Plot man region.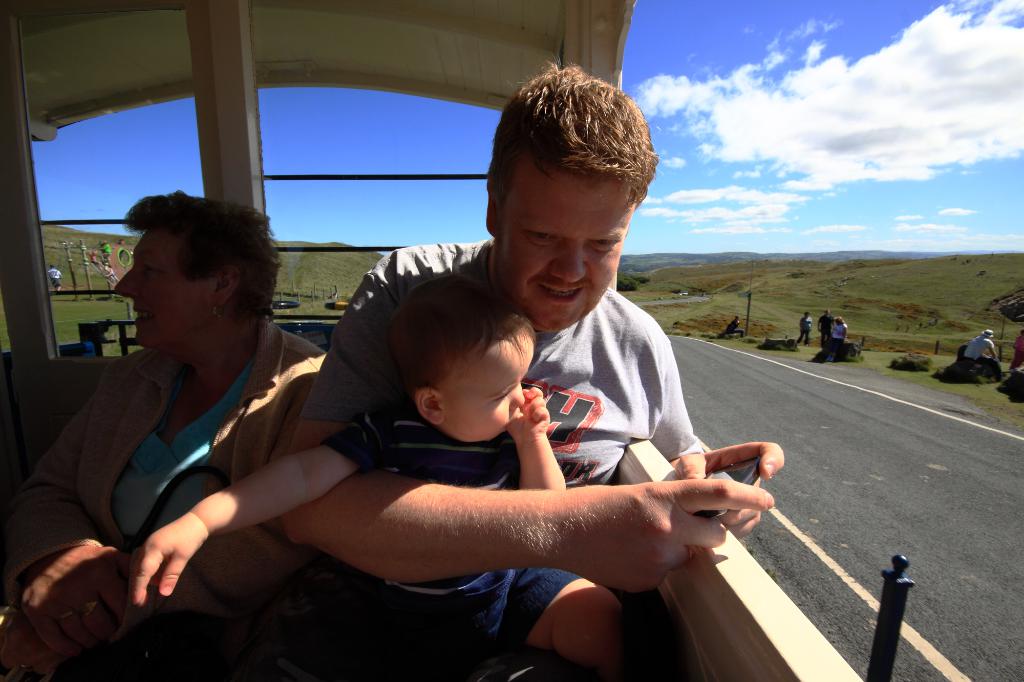
Plotted at select_region(954, 325, 1009, 384).
